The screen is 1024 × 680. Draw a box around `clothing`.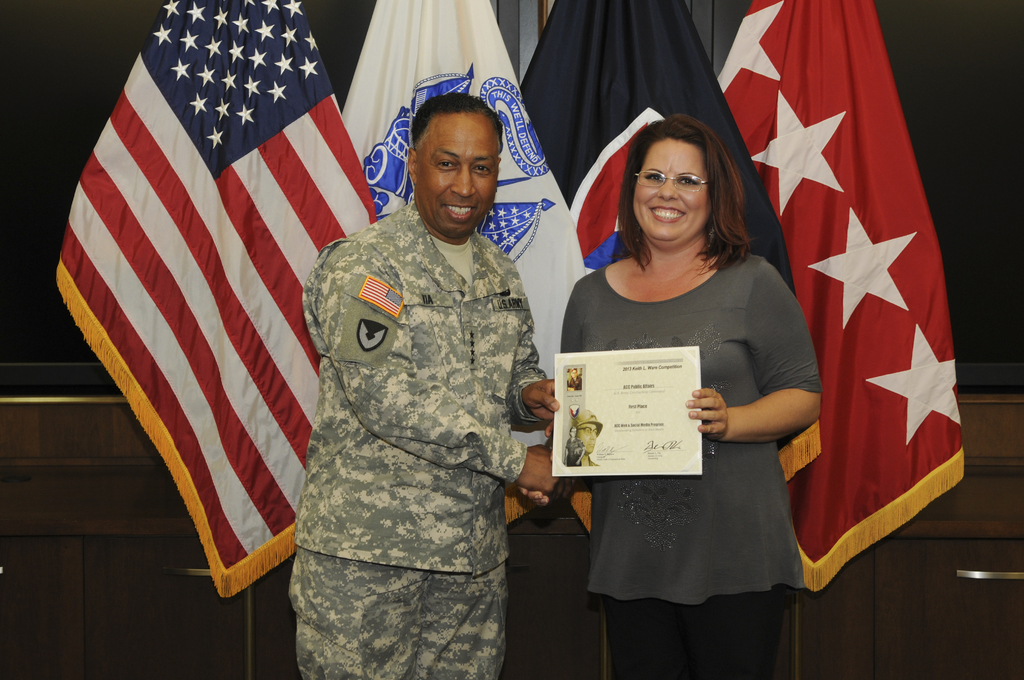
select_region(289, 203, 548, 679).
